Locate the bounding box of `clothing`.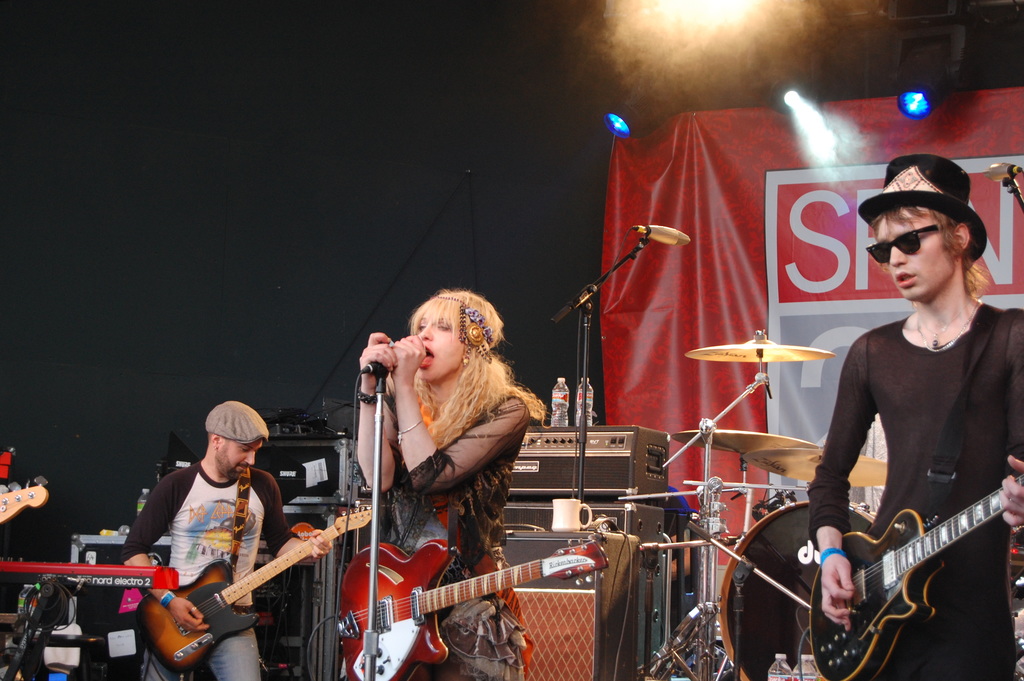
Bounding box: left=374, top=377, right=532, bottom=680.
